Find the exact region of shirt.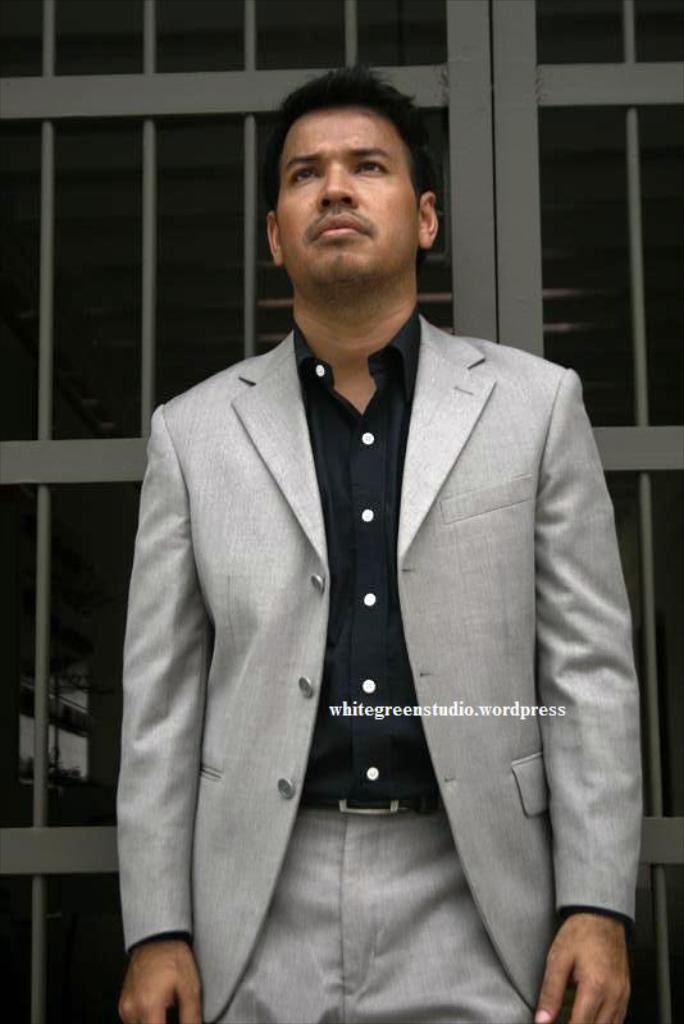
Exact region: region(298, 311, 446, 818).
